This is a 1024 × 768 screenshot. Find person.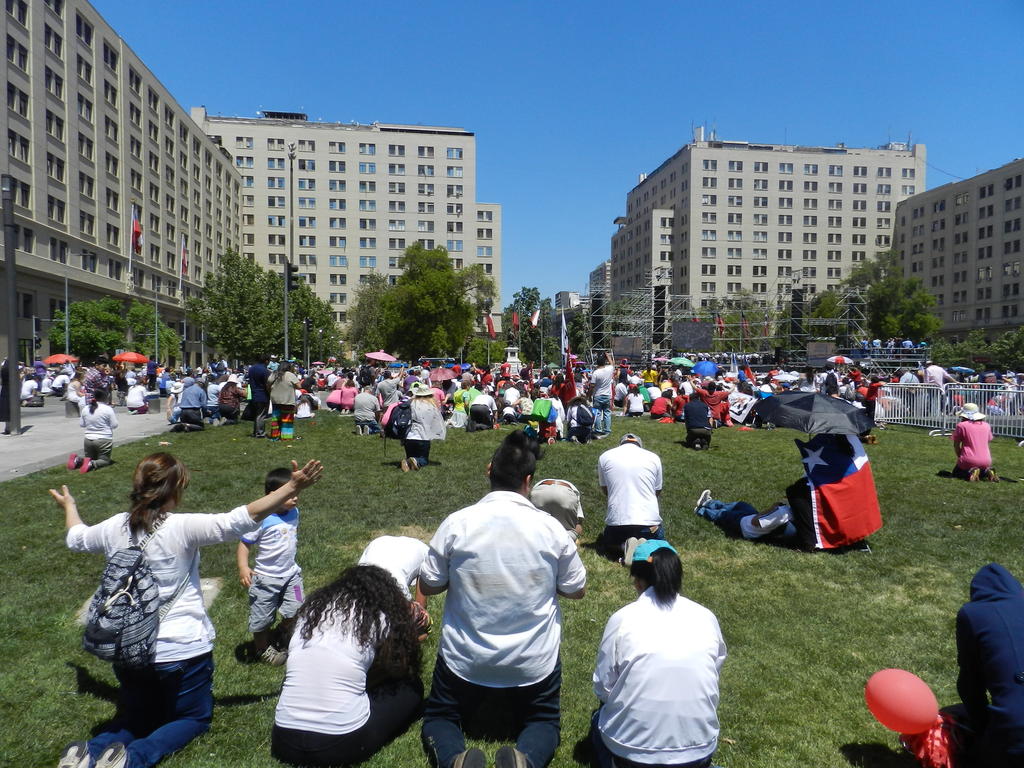
Bounding box: left=268, top=541, right=445, bottom=762.
